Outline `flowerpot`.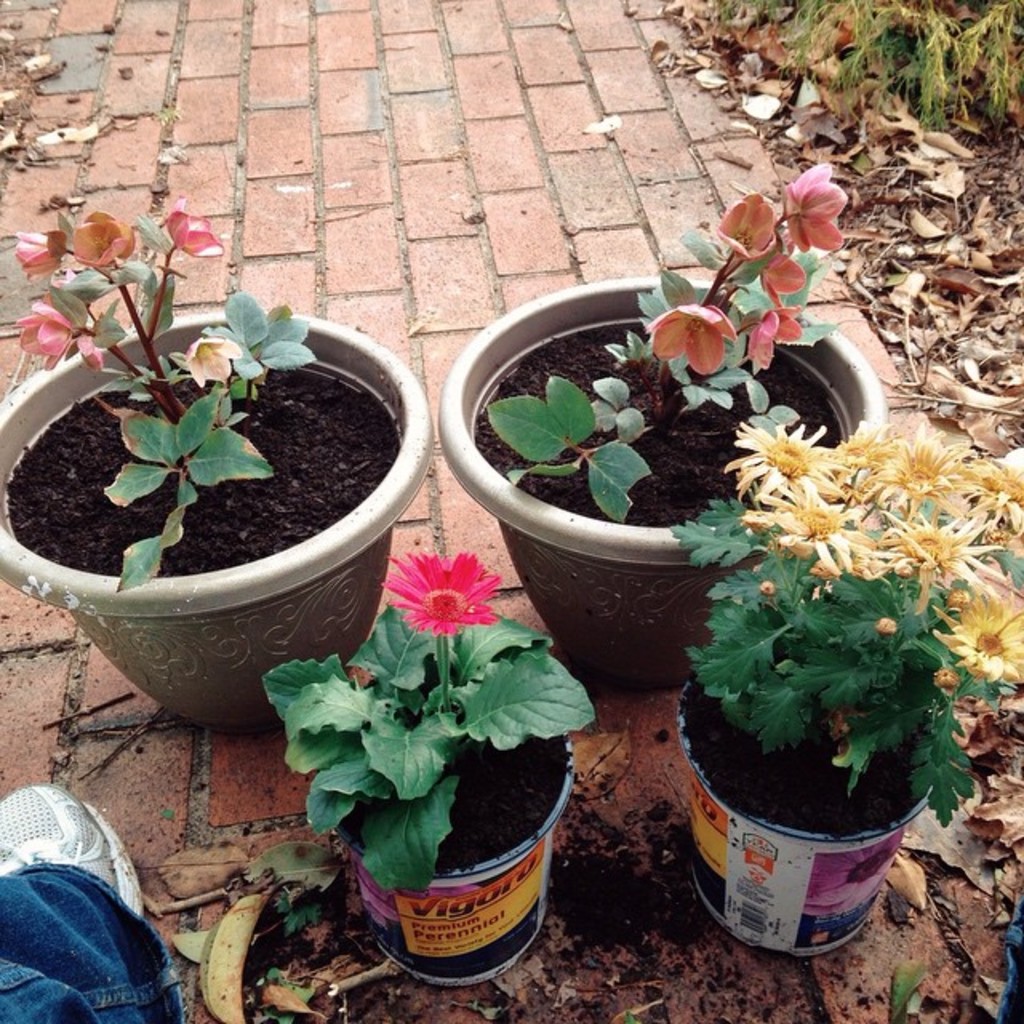
Outline: left=675, top=666, right=938, bottom=958.
